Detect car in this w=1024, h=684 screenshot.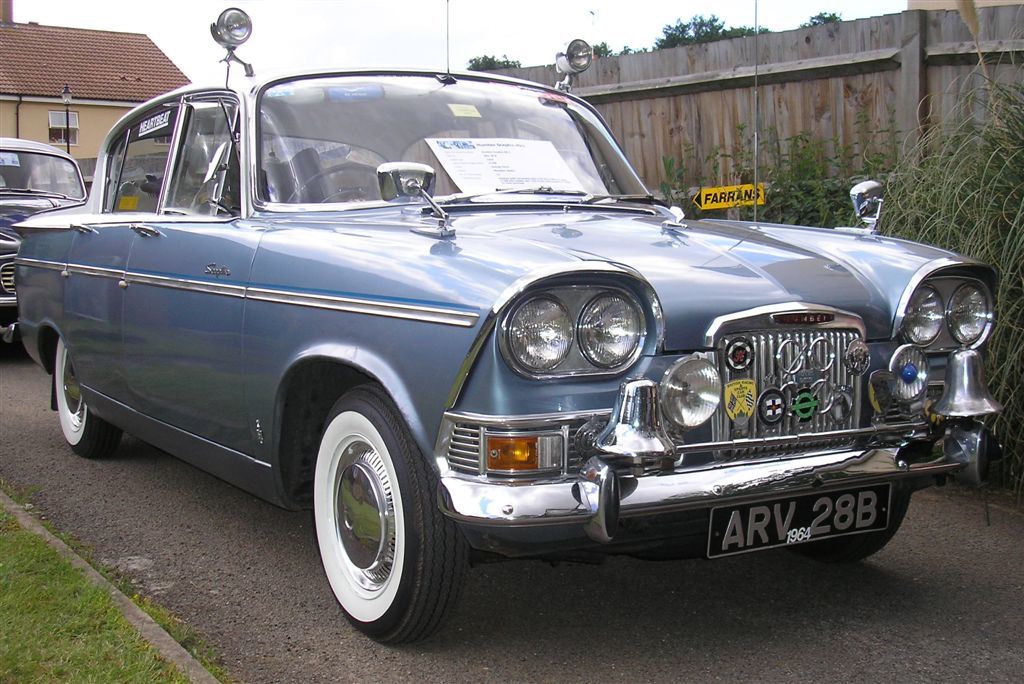
Detection: pyautogui.locateOnScreen(28, 70, 1023, 623).
